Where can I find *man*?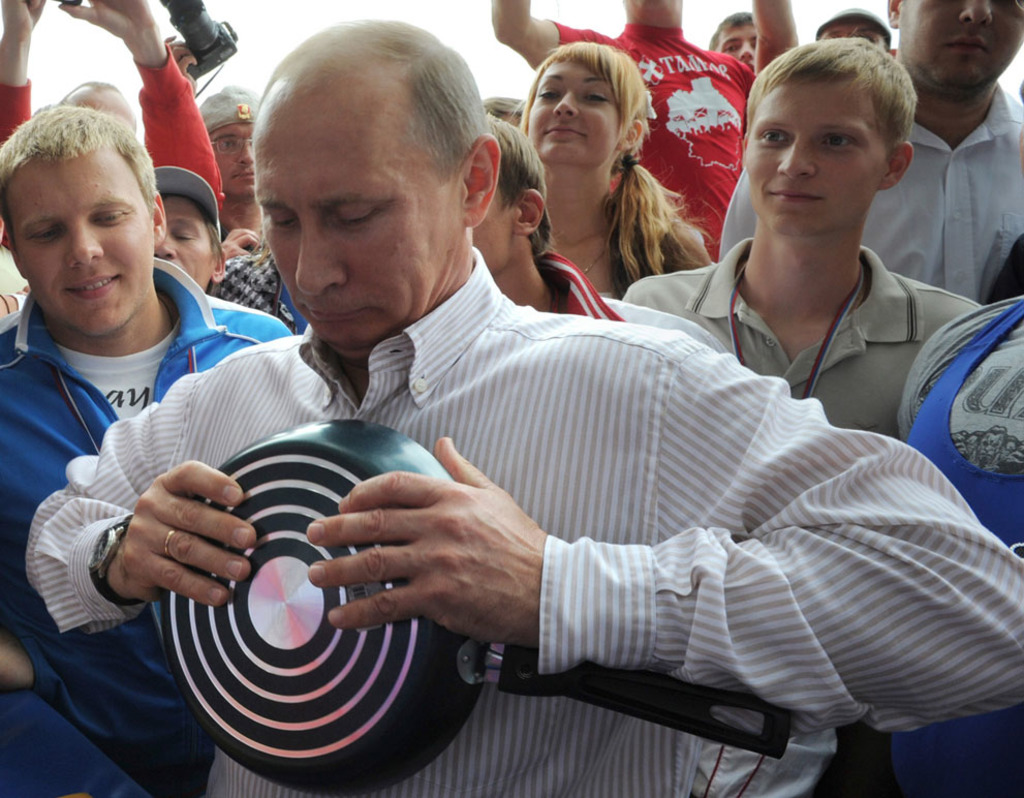
You can find it at select_region(473, 111, 834, 797).
